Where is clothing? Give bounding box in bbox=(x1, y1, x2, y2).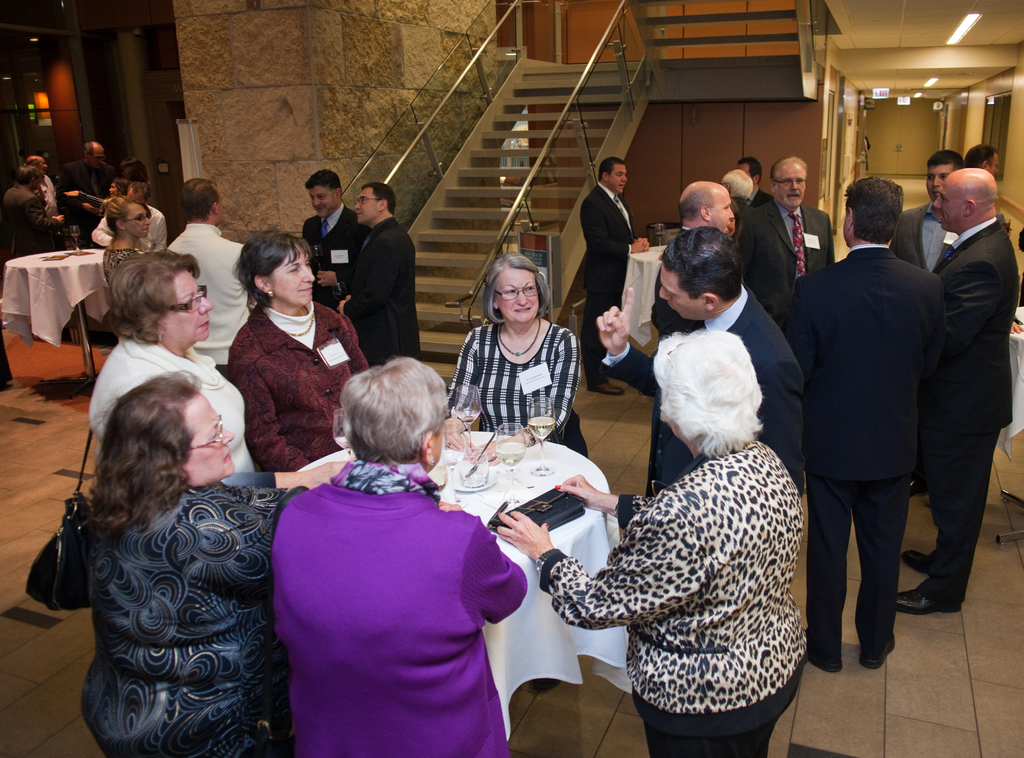
bbox=(90, 334, 264, 487).
